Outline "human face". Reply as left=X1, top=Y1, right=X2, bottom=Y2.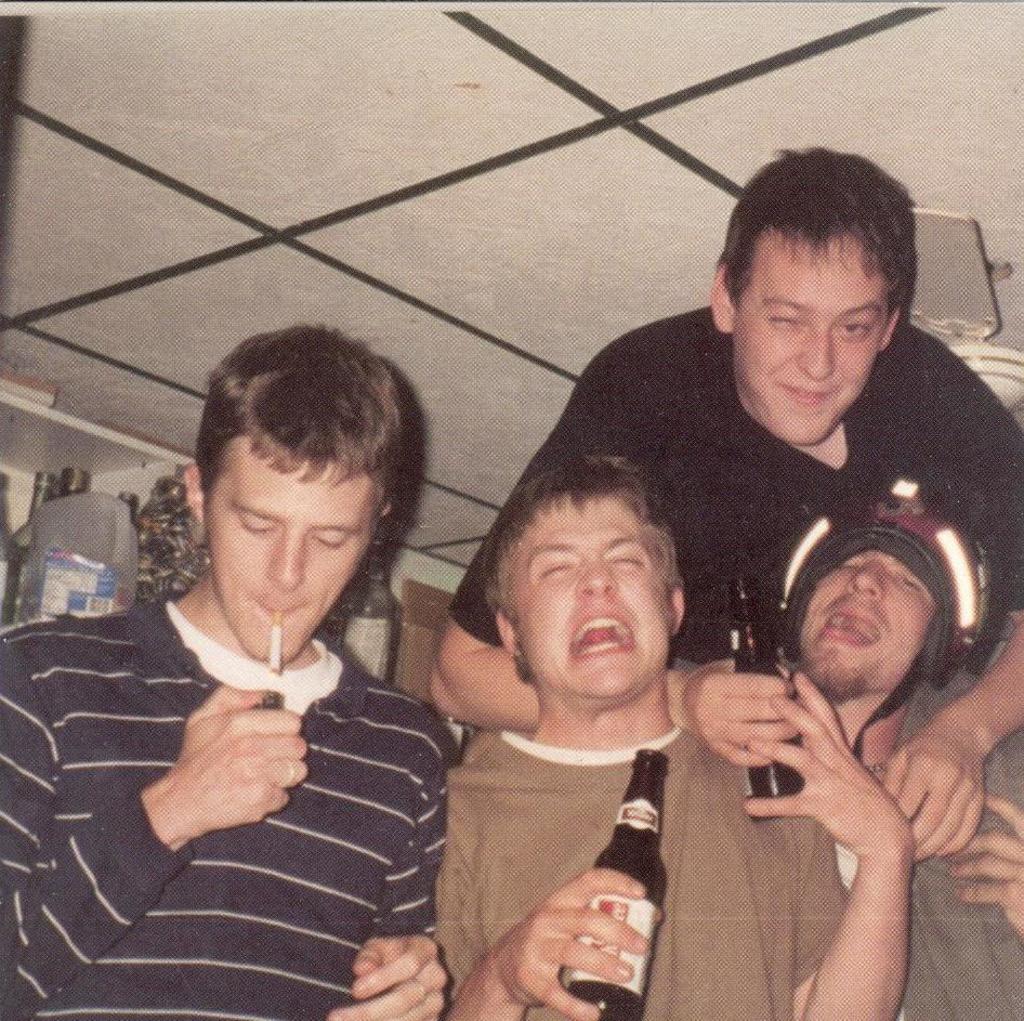
left=510, top=496, right=666, bottom=702.
